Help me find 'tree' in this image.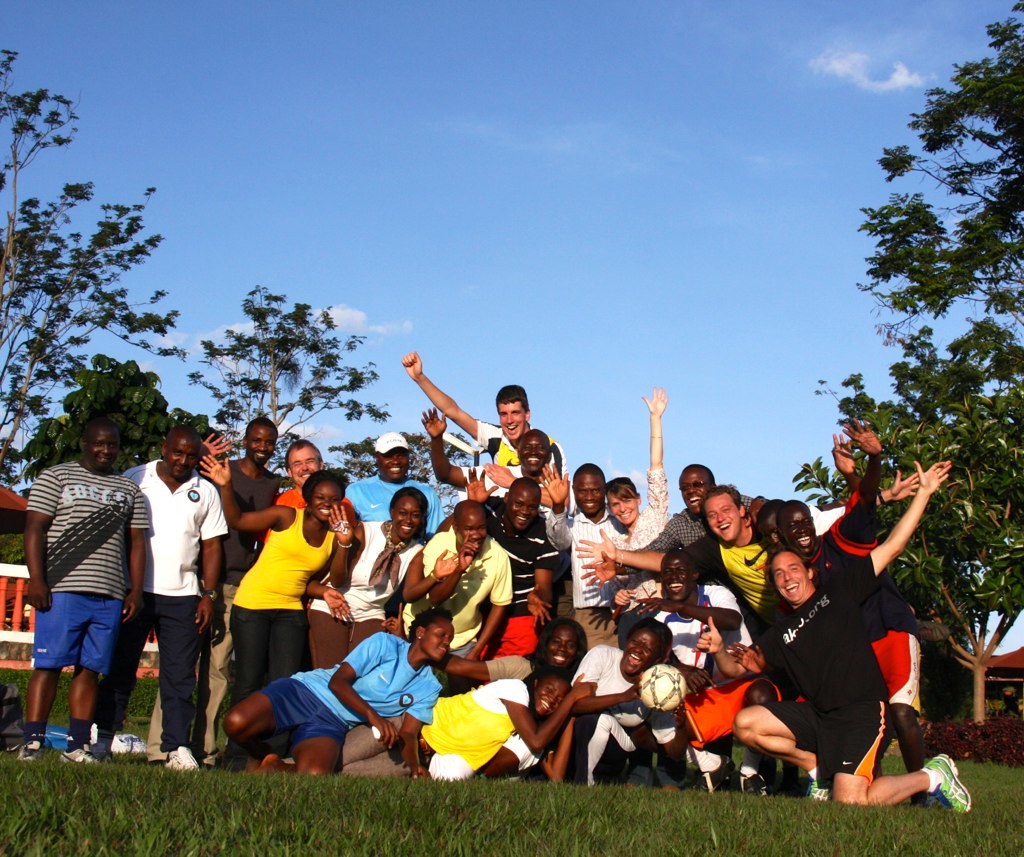
Found it: 852, 0, 1023, 340.
